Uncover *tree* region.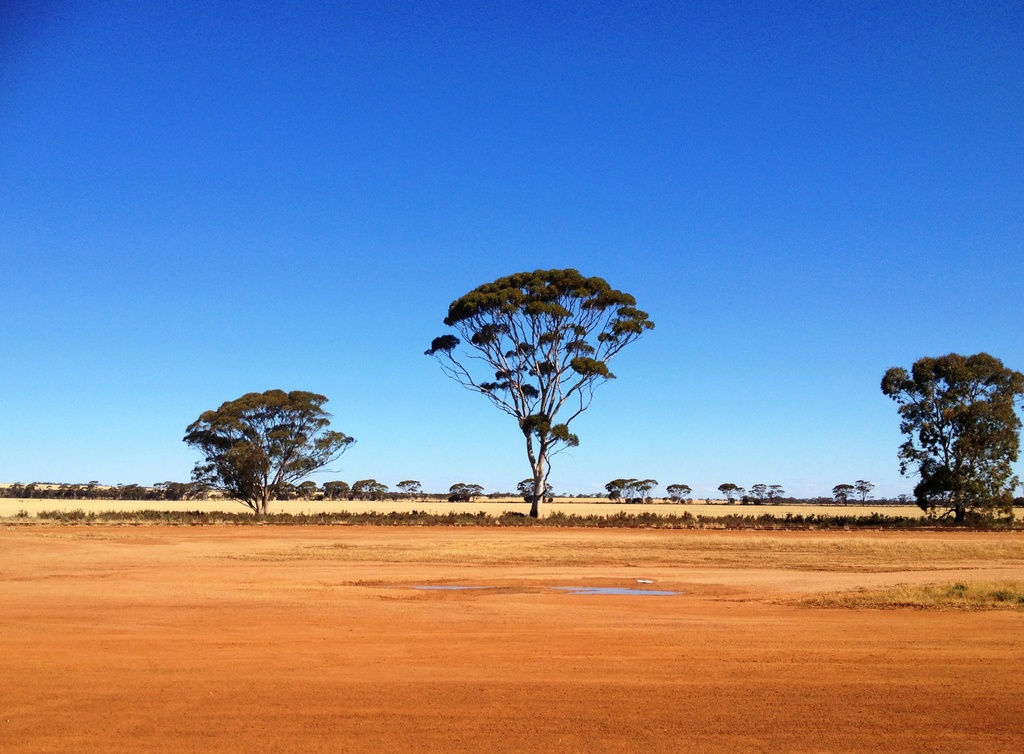
Uncovered: pyautogui.locateOnScreen(515, 473, 556, 502).
